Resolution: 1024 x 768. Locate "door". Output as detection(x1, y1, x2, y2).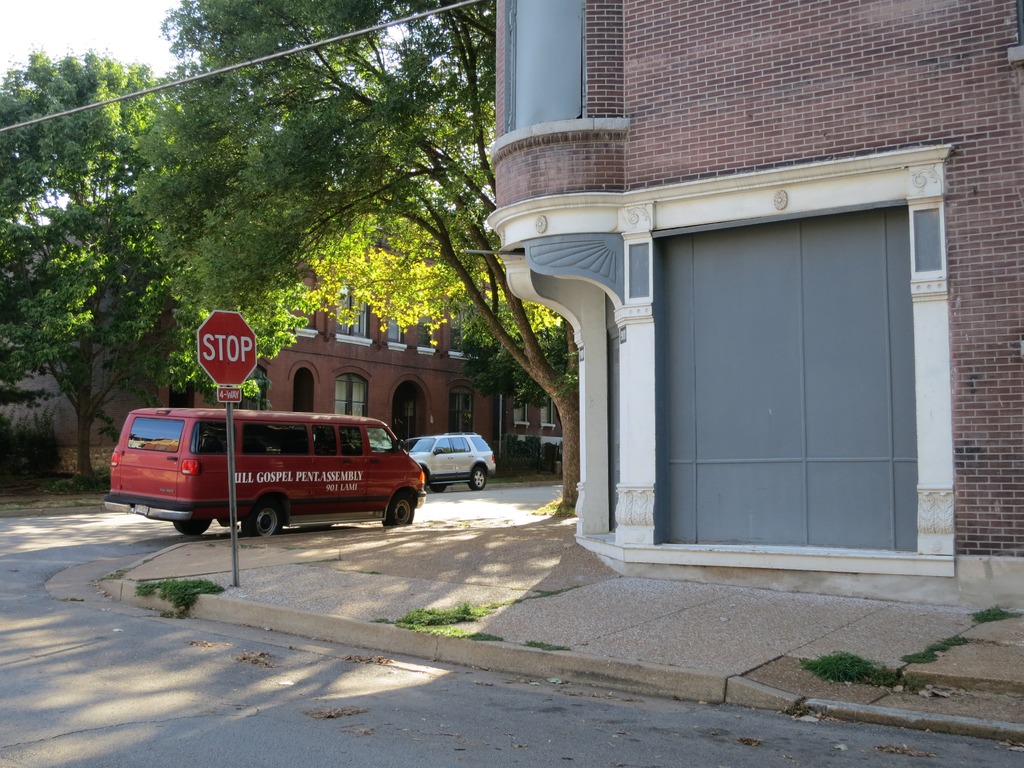
detection(115, 415, 189, 501).
